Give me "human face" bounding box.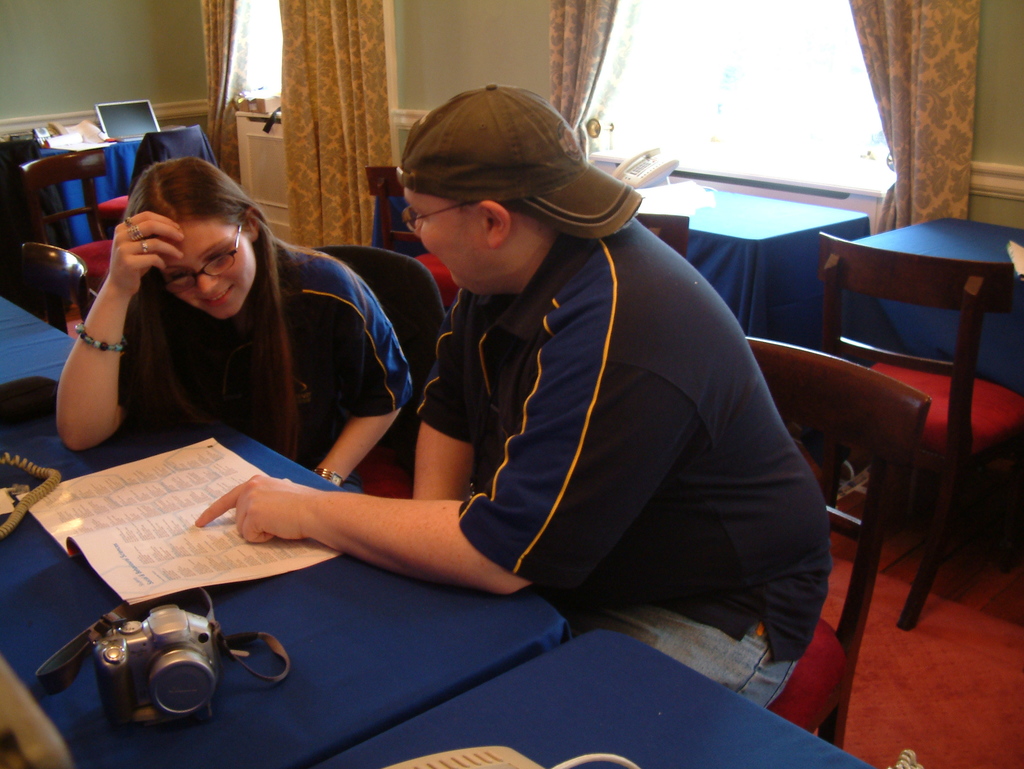
BBox(406, 183, 490, 293).
